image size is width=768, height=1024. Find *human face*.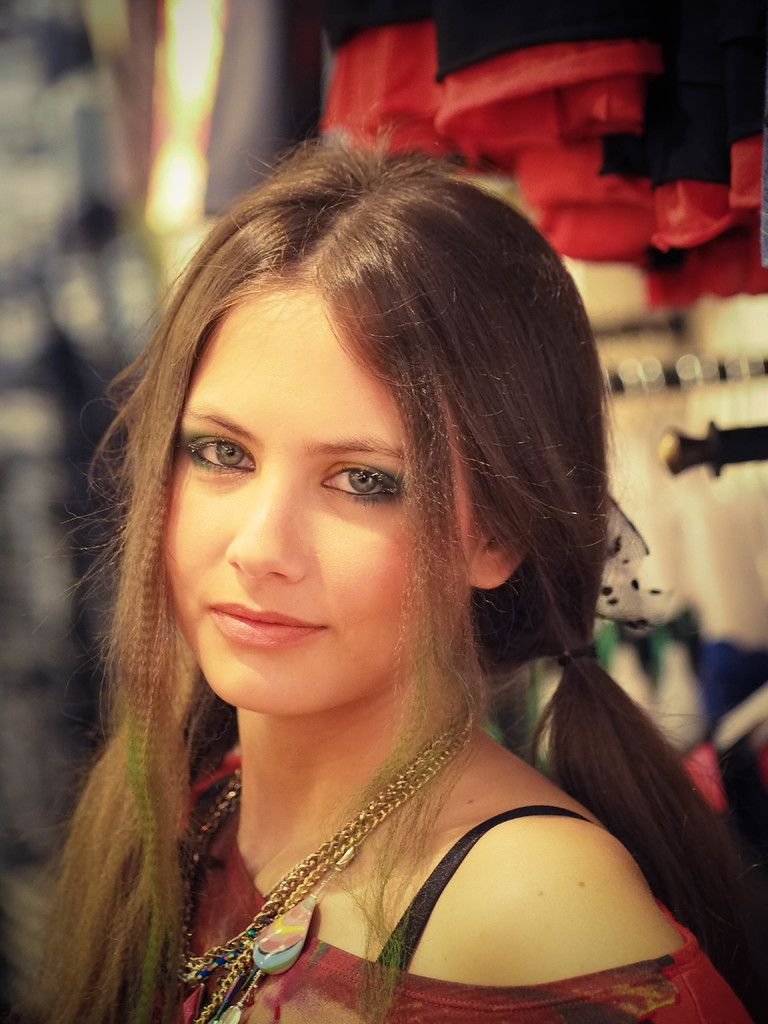
pyautogui.locateOnScreen(161, 280, 480, 714).
